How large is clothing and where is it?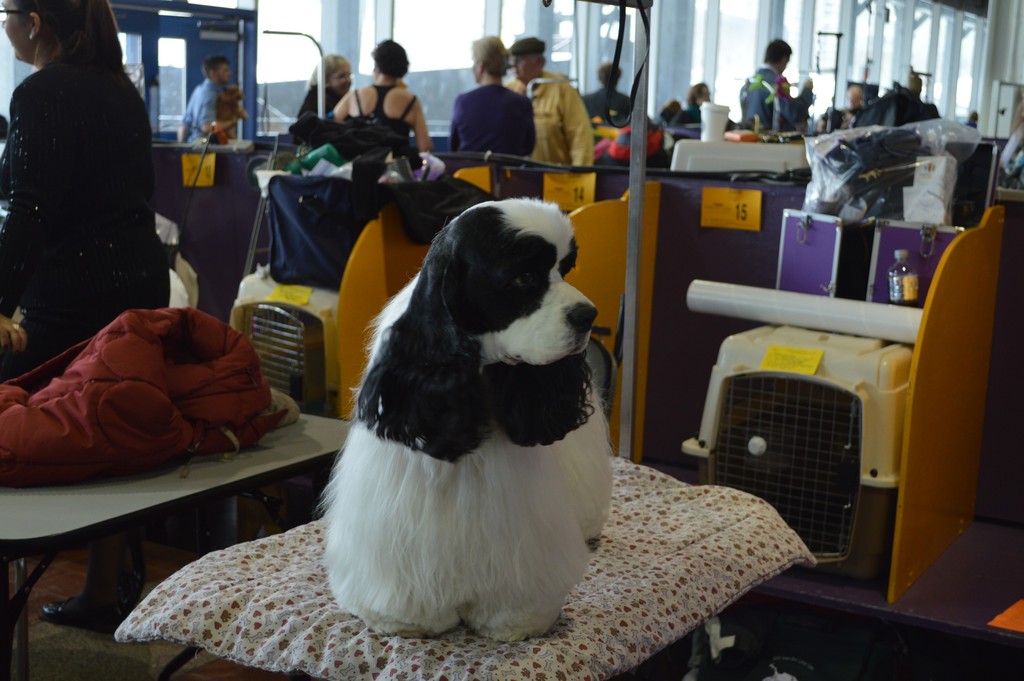
Bounding box: 511 62 605 177.
